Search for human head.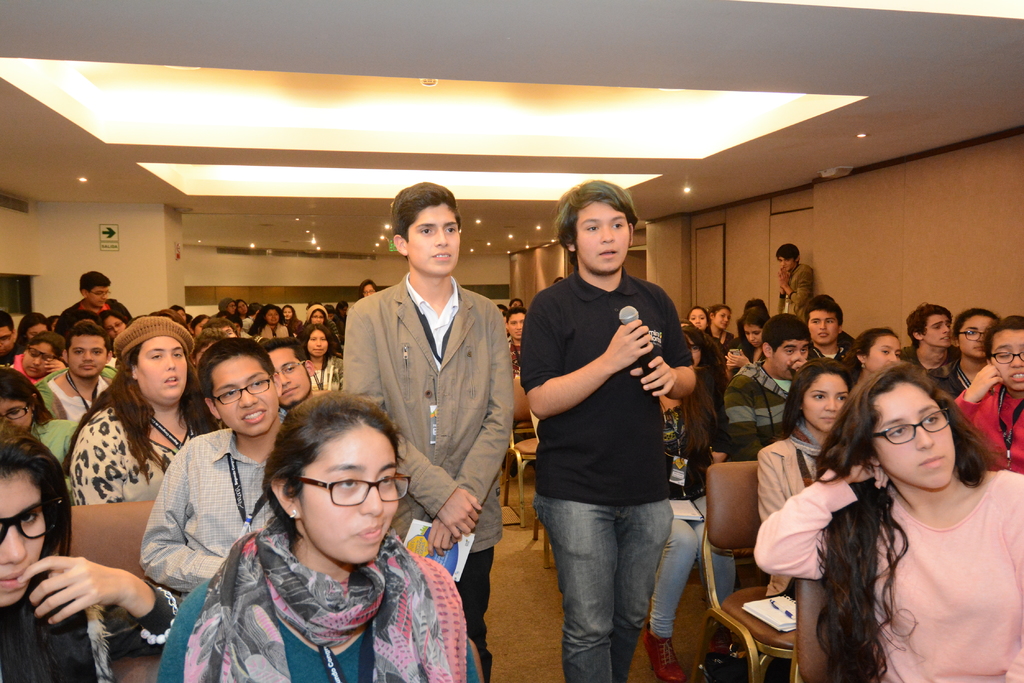
Found at 771/243/799/269.
